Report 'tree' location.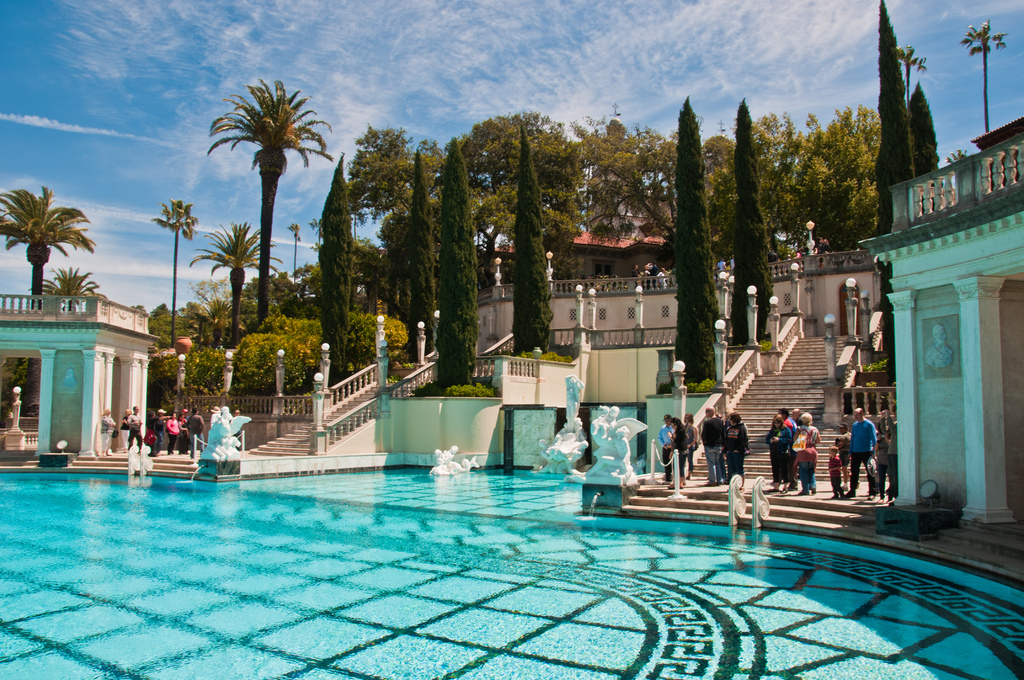
Report: bbox=[314, 154, 350, 392].
